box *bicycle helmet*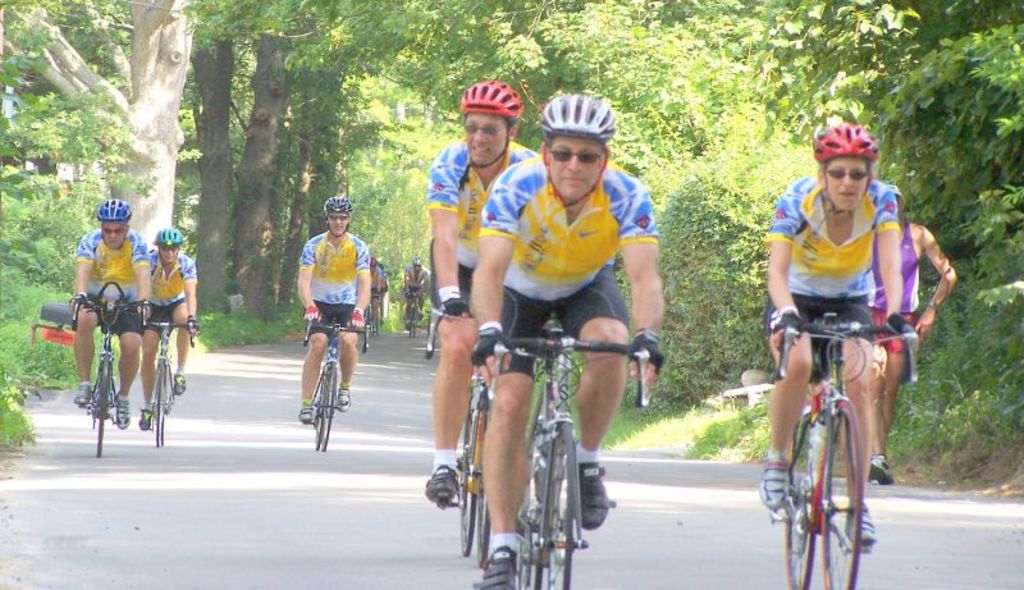
(166, 229, 175, 242)
